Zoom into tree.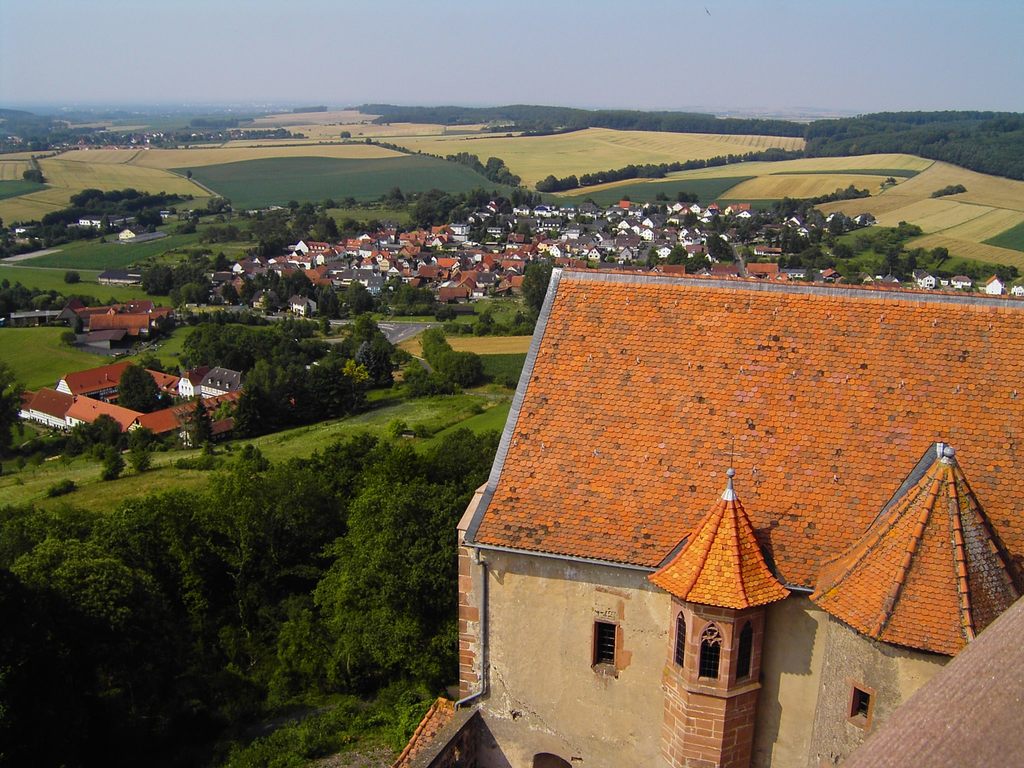
Zoom target: box=[435, 305, 465, 326].
